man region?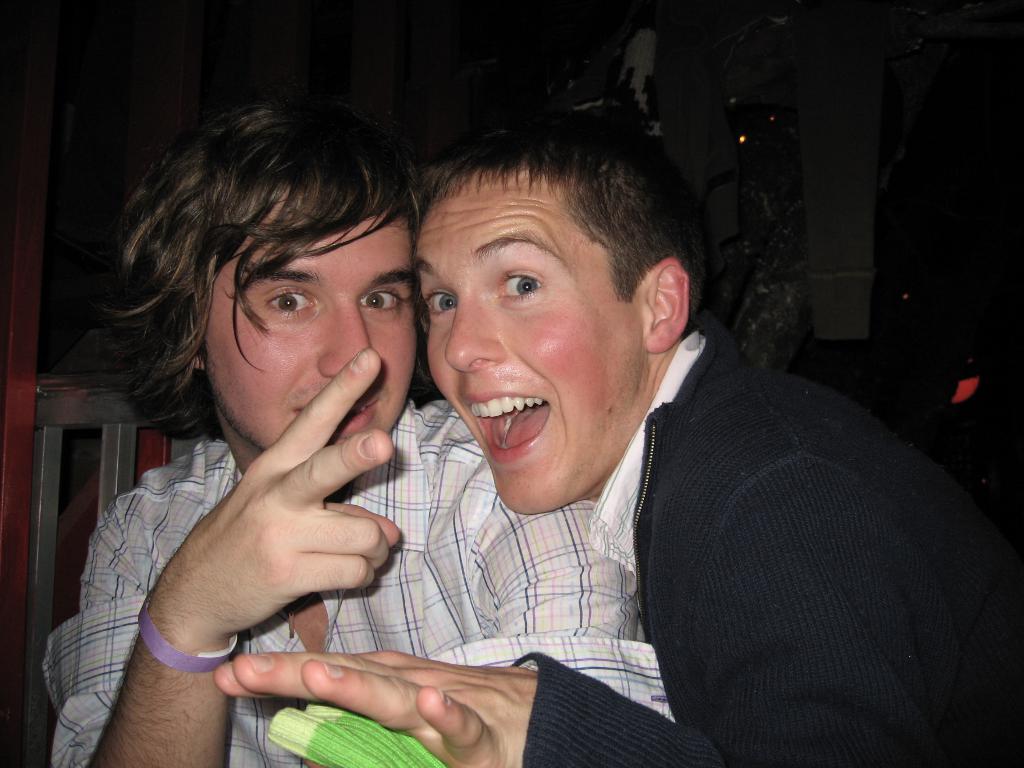
Rect(213, 109, 1023, 767)
